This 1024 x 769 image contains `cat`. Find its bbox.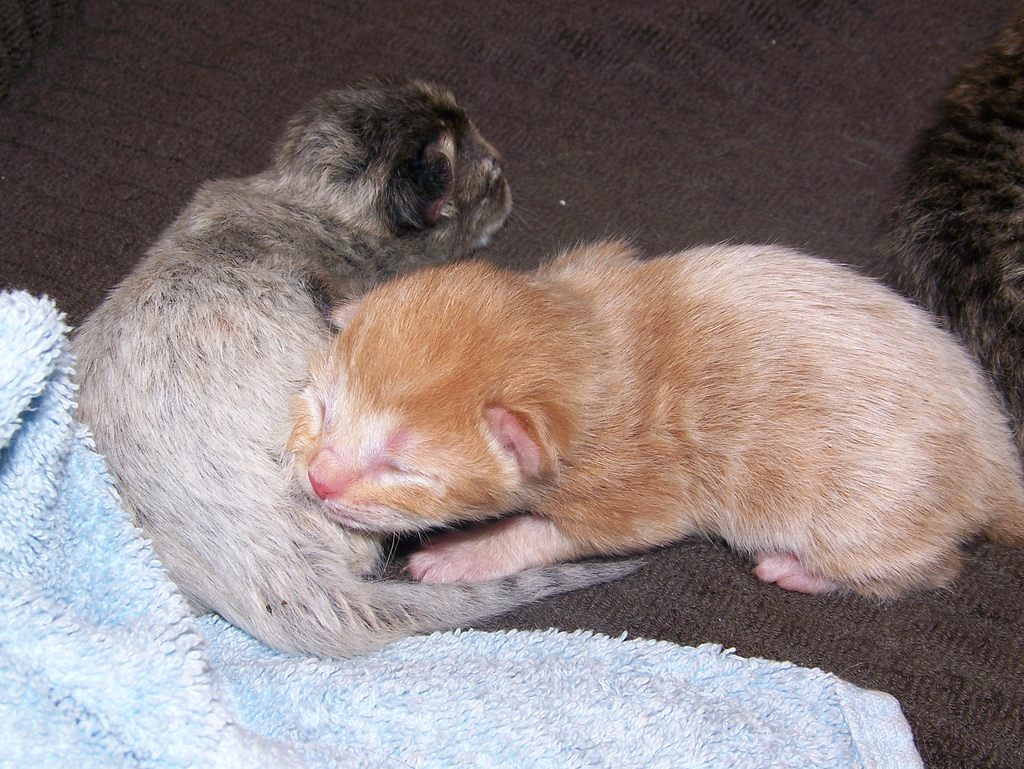
pyautogui.locateOnScreen(843, 8, 1023, 474).
